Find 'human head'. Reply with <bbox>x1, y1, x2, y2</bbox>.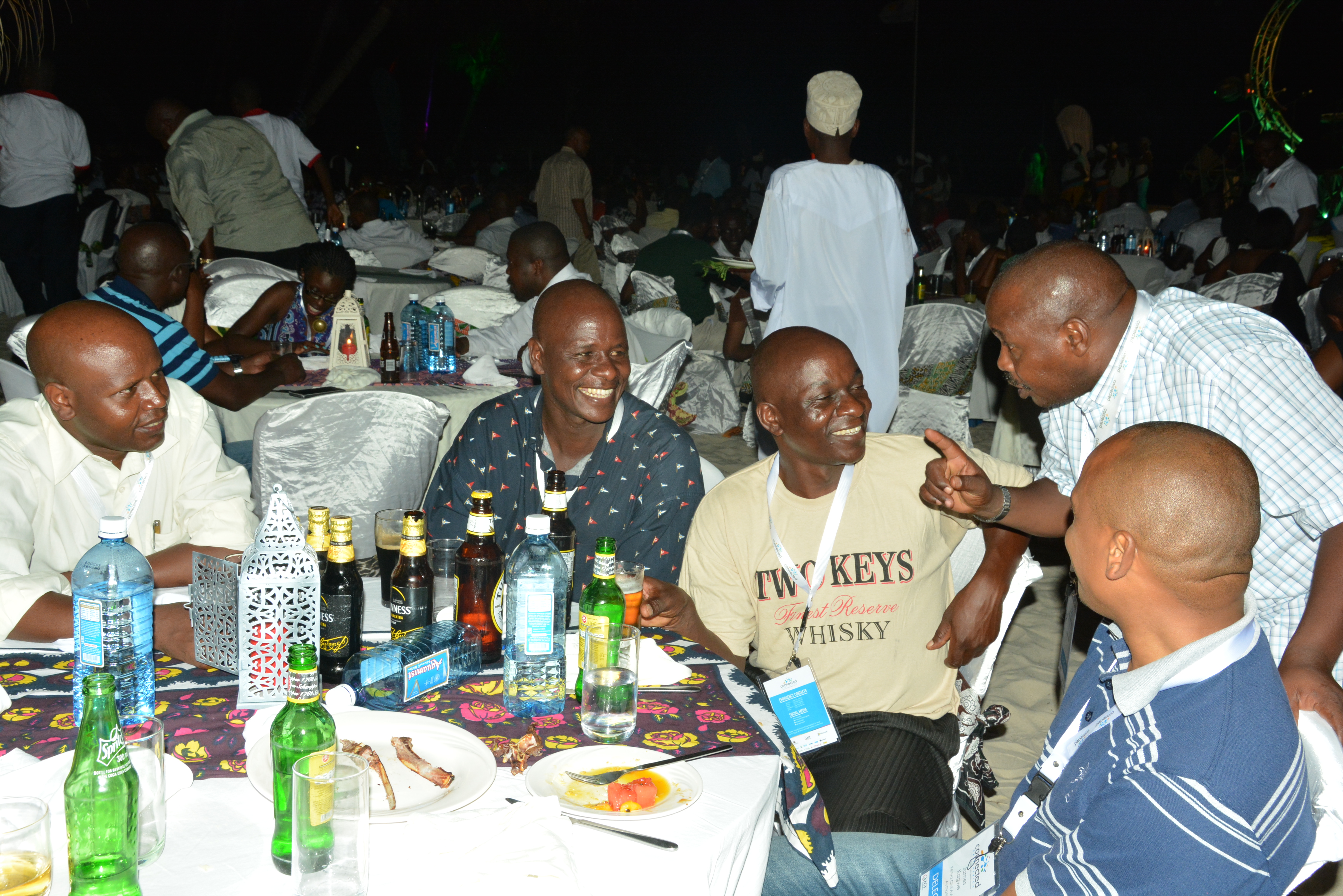
<bbox>288, 63, 300, 76</bbox>.
